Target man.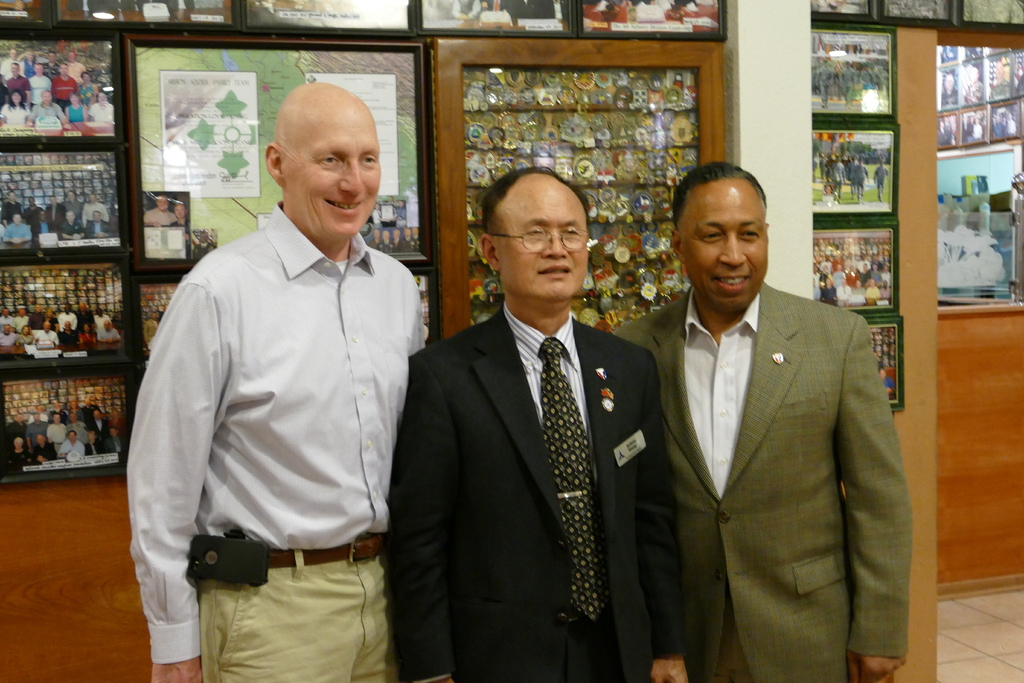
Target region: rect(452, 0, 477, 18).
